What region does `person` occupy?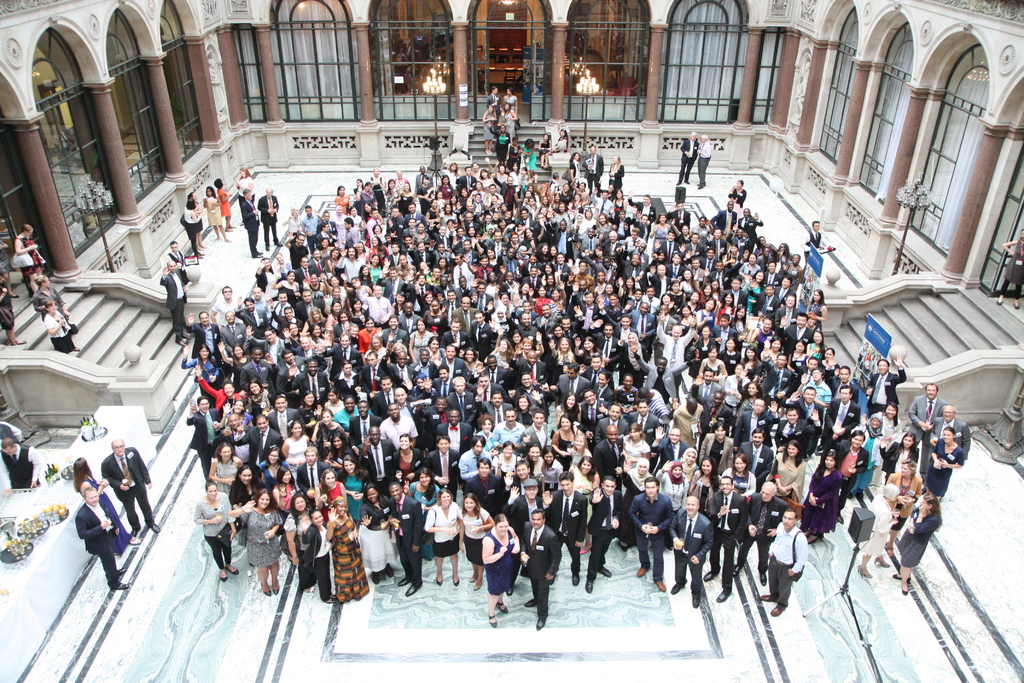
{"left": 15, "top": 220, "right": 44, "bottom": 294}.
